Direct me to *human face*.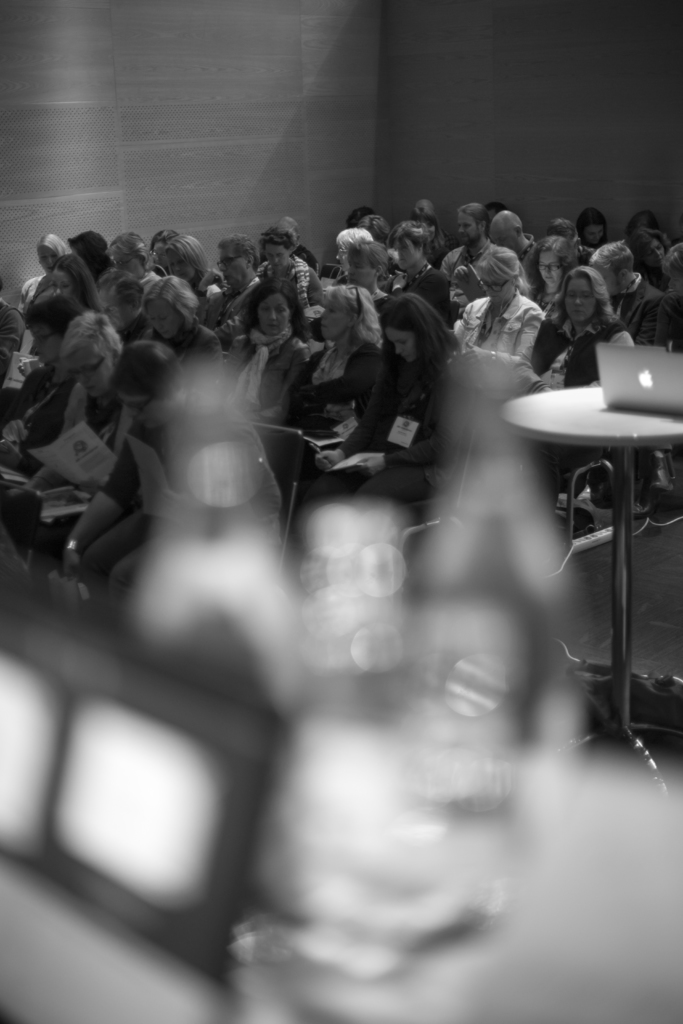
Direction: 96/288/133/330.
